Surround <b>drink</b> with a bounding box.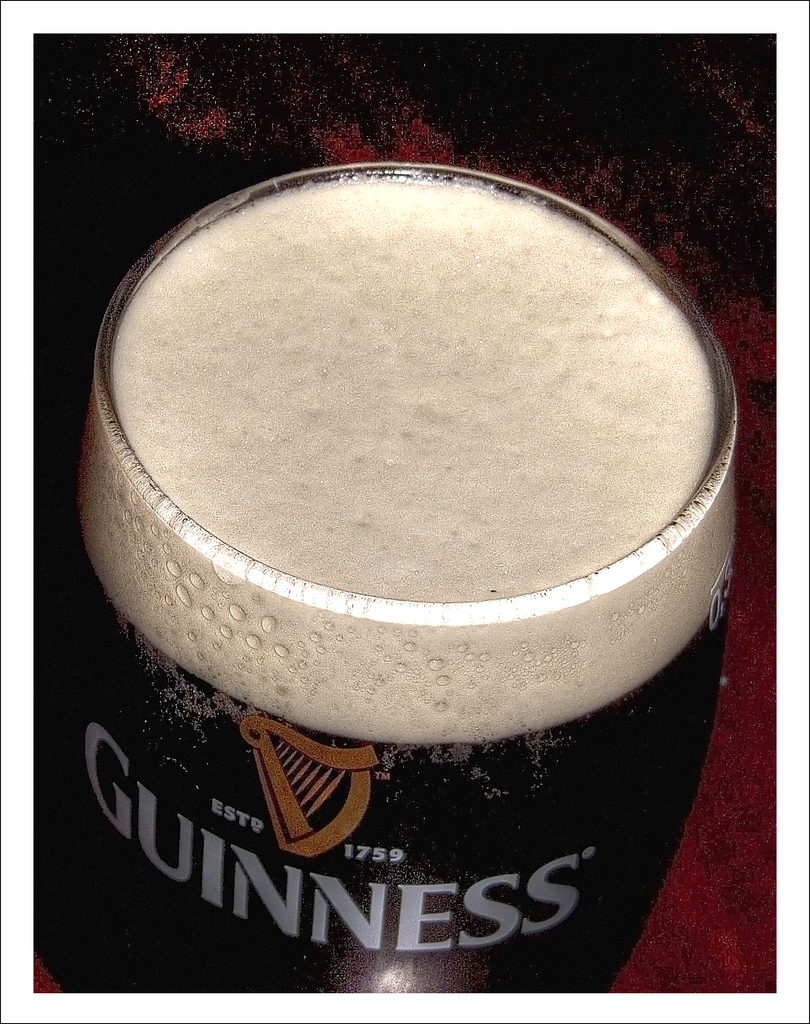
l=47, t=109, r=809, b=1023.
